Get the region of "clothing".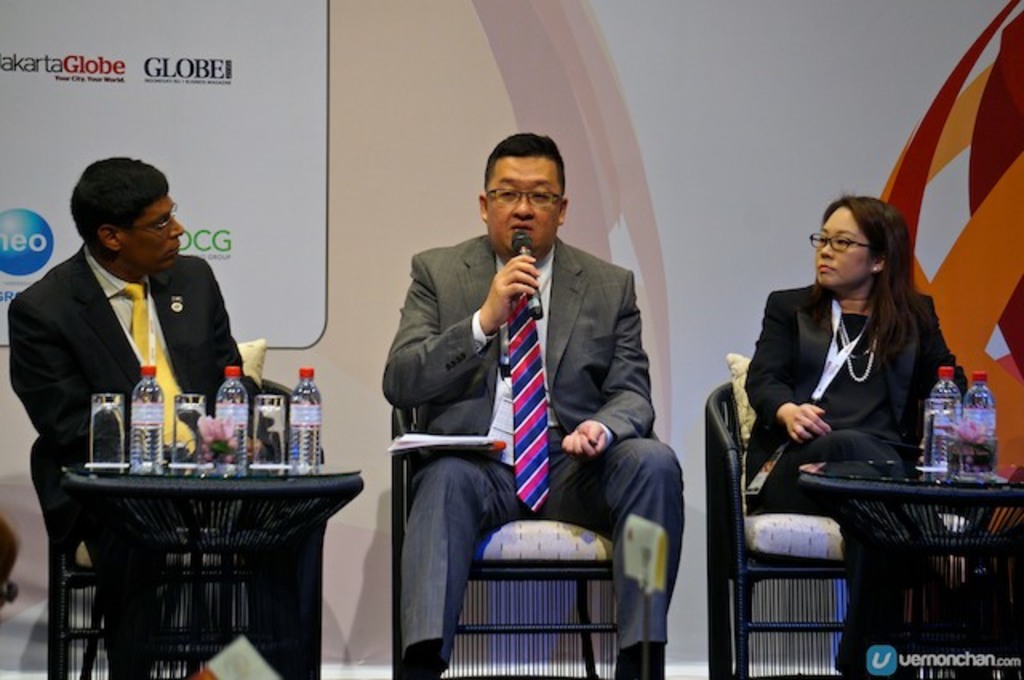
pyautogui.locateOnScreen(741, 275, 976, 678).
